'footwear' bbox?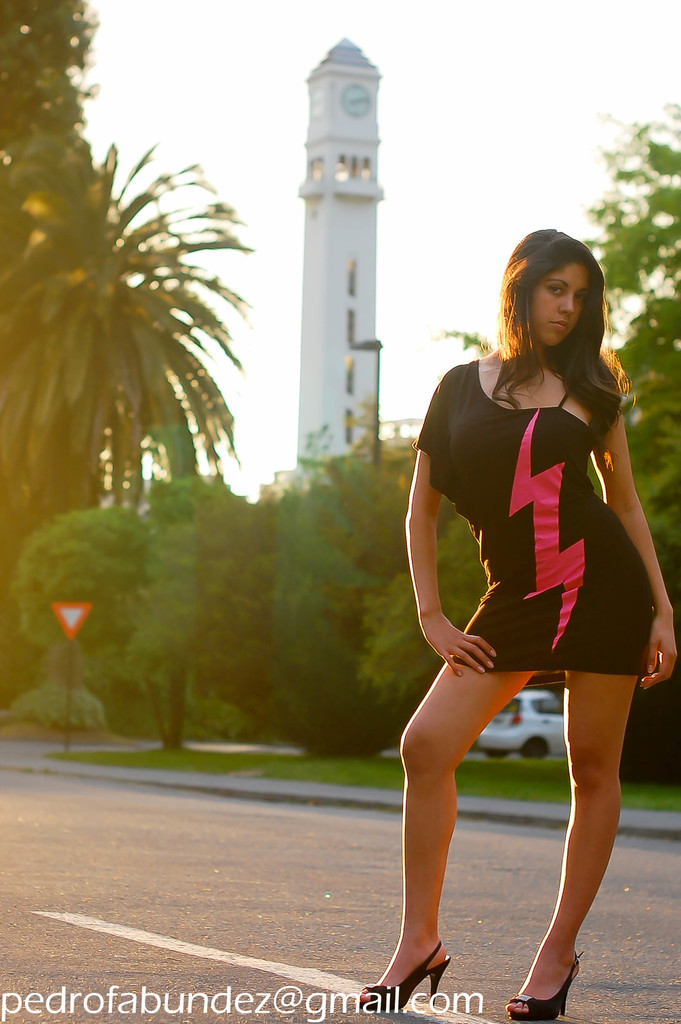
(x1=354, y1=926, x2=451, y2=1008)
